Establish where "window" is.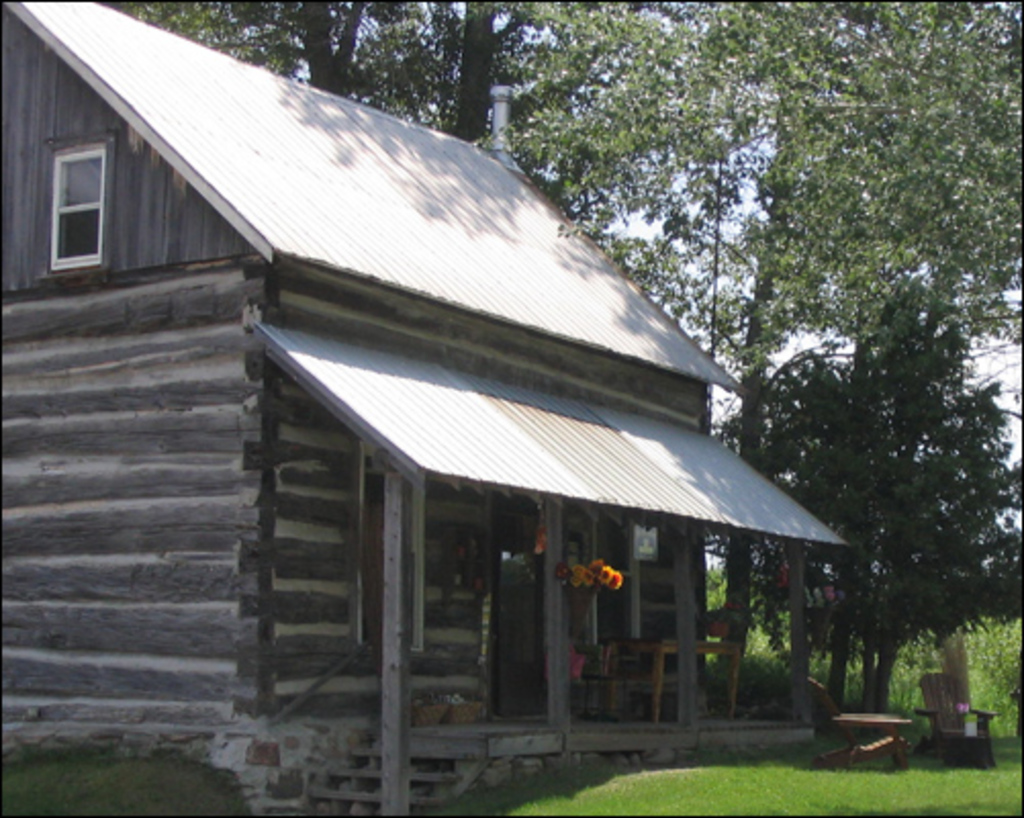
Established at [347,438,431,656].
